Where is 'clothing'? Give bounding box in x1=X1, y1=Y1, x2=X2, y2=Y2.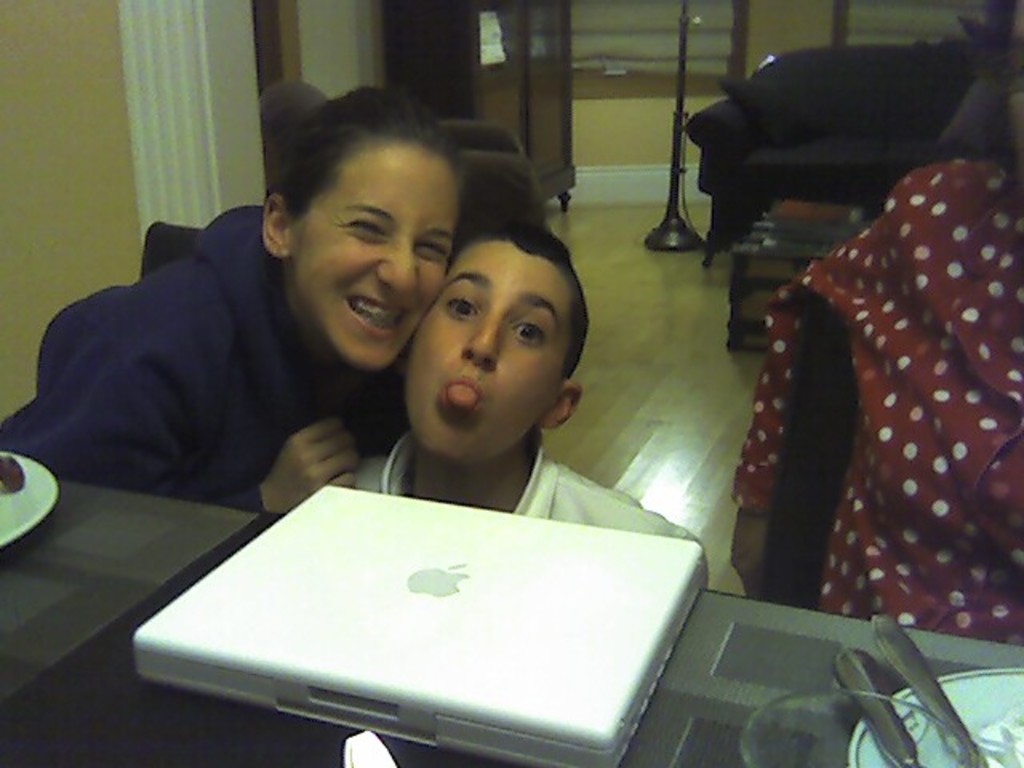
x1=0, y1=200, x2=392, y2=514.
